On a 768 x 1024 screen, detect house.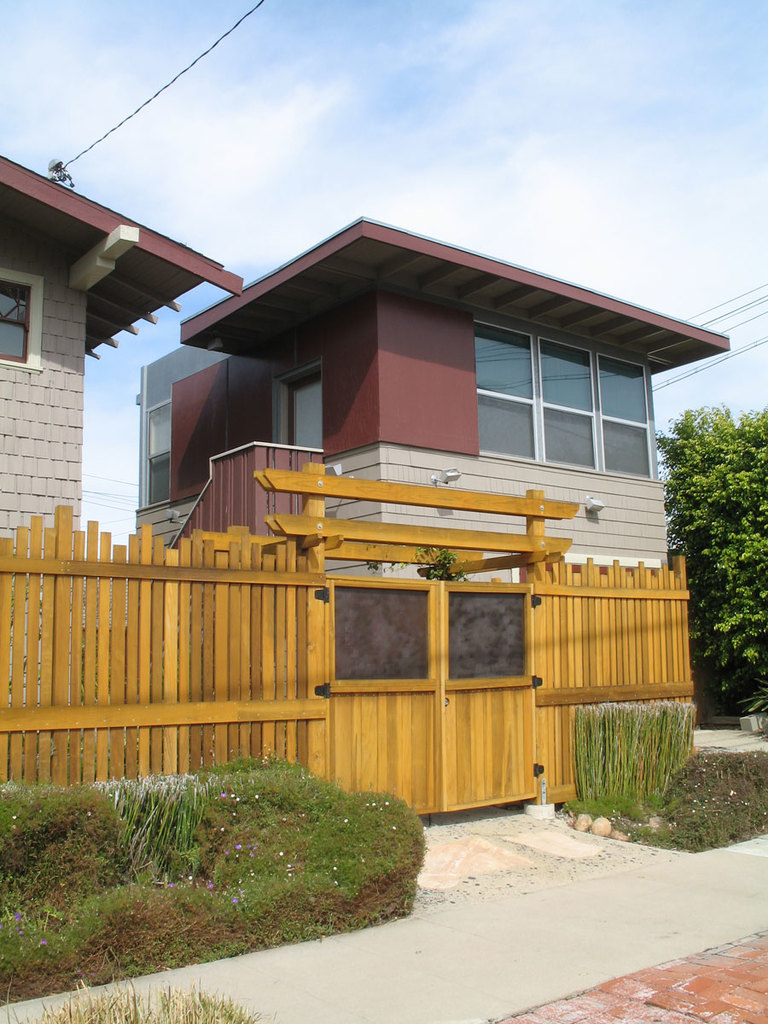
bbox=[0, 154, 241, 544].
